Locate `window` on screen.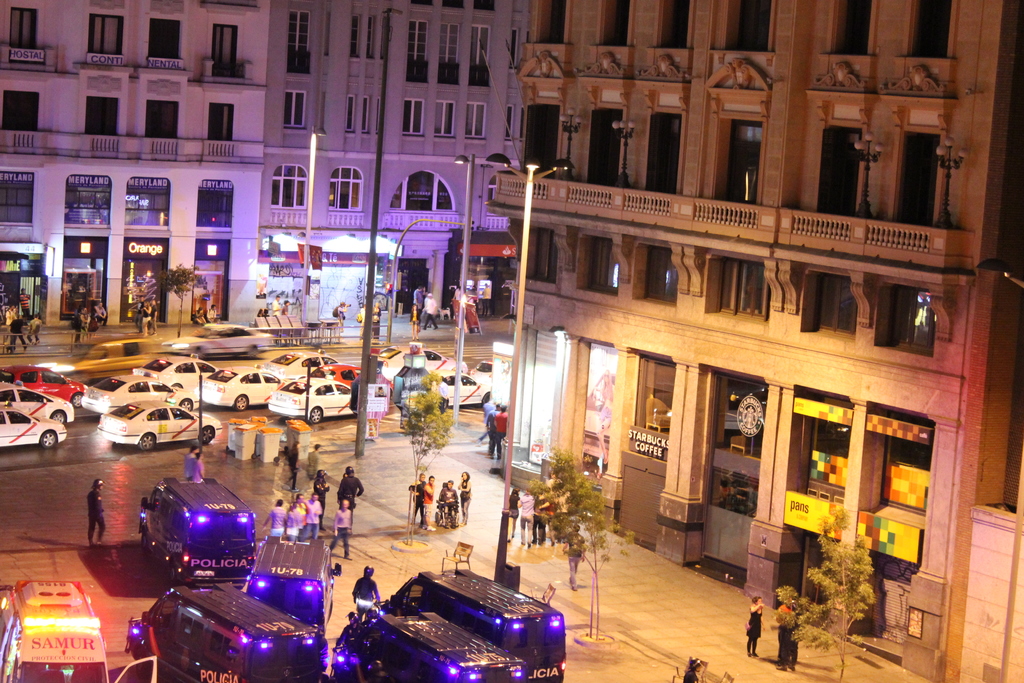
On screen at bbox=(439, 103, 454, 139).
